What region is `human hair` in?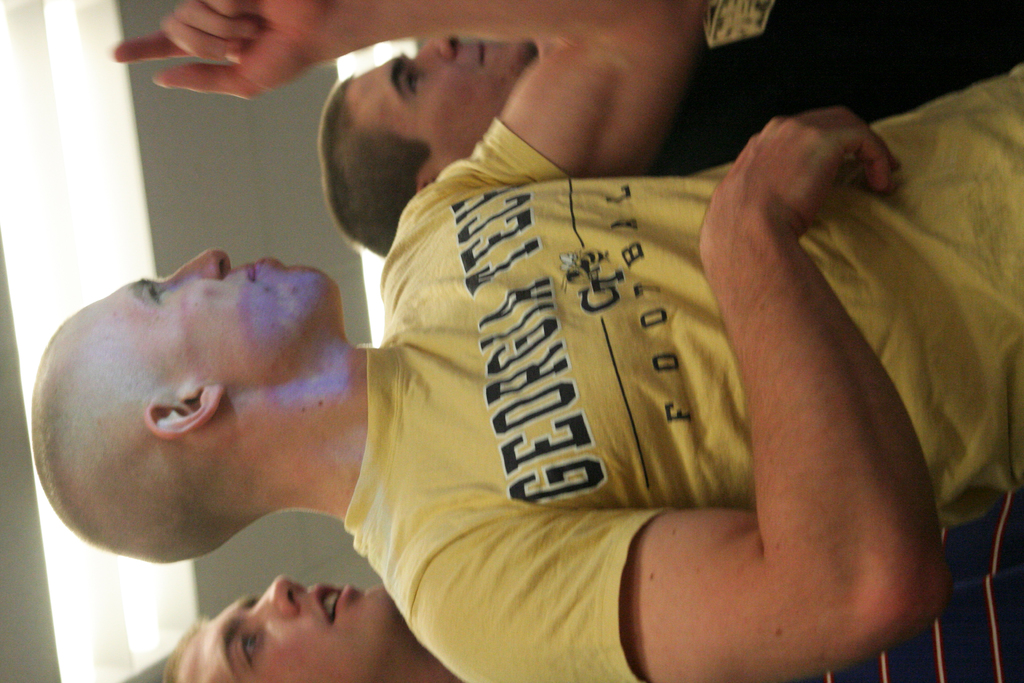
163/623/211/682.
